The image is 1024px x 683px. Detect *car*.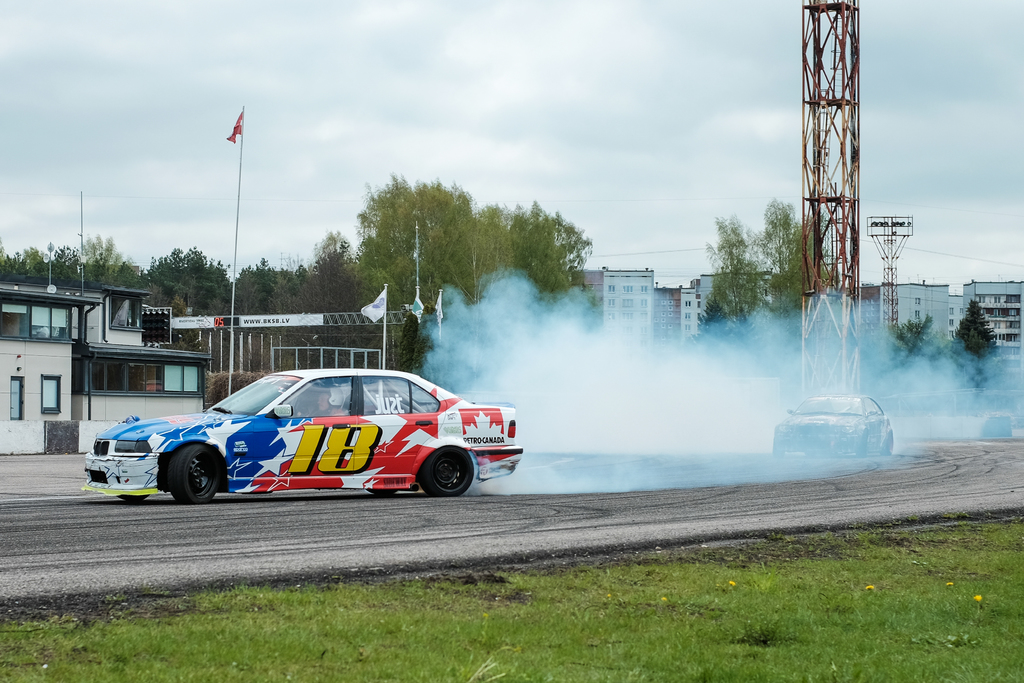
Detection: x1=81 y1=367 x2=524 y2=505.
